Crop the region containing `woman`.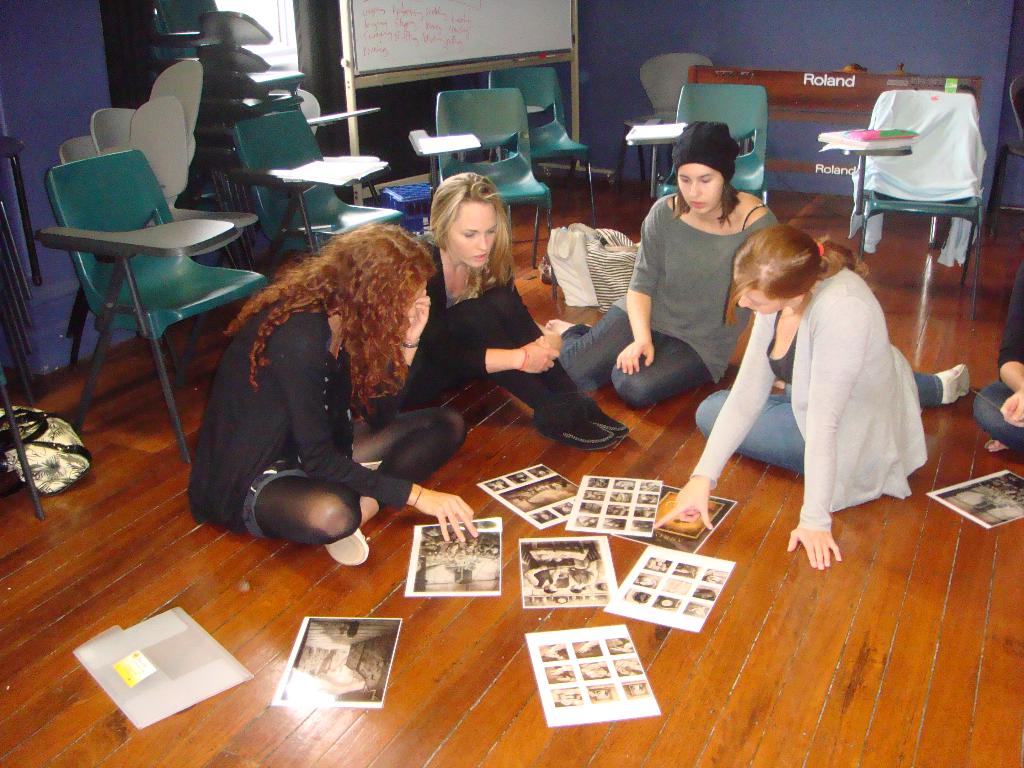
Crop region: {"x1": 193, "y1": 223, "x2": 456, "y2": 566}.
